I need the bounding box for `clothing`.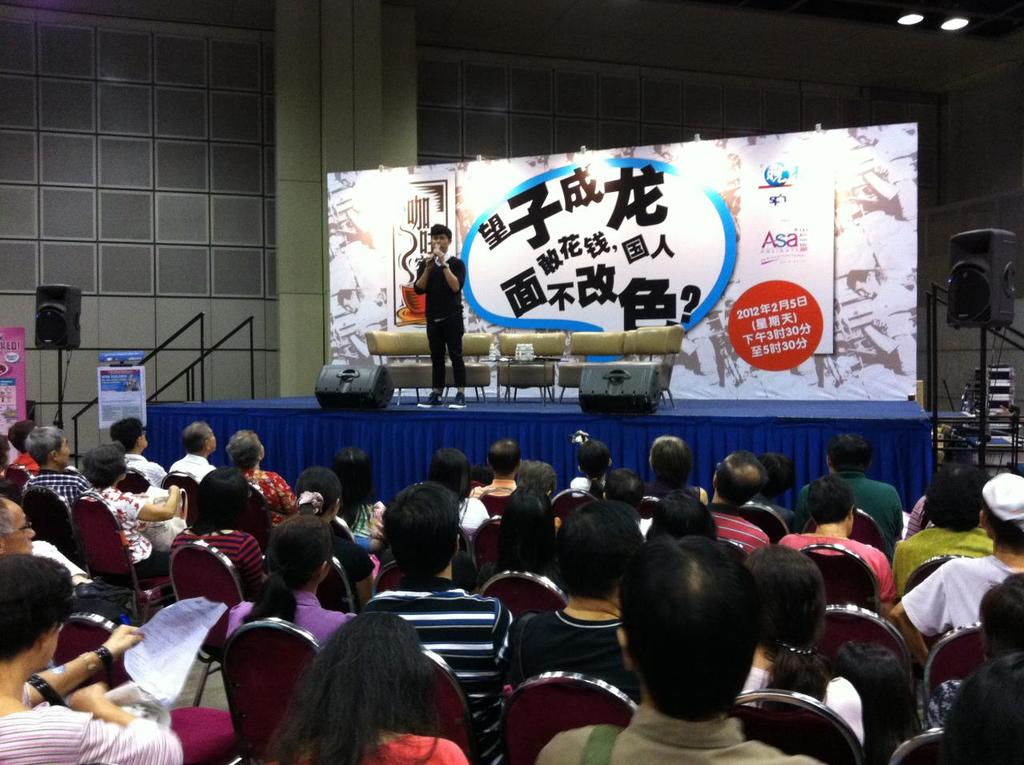
Here it is: BBox(919, 680, 959, 731).
